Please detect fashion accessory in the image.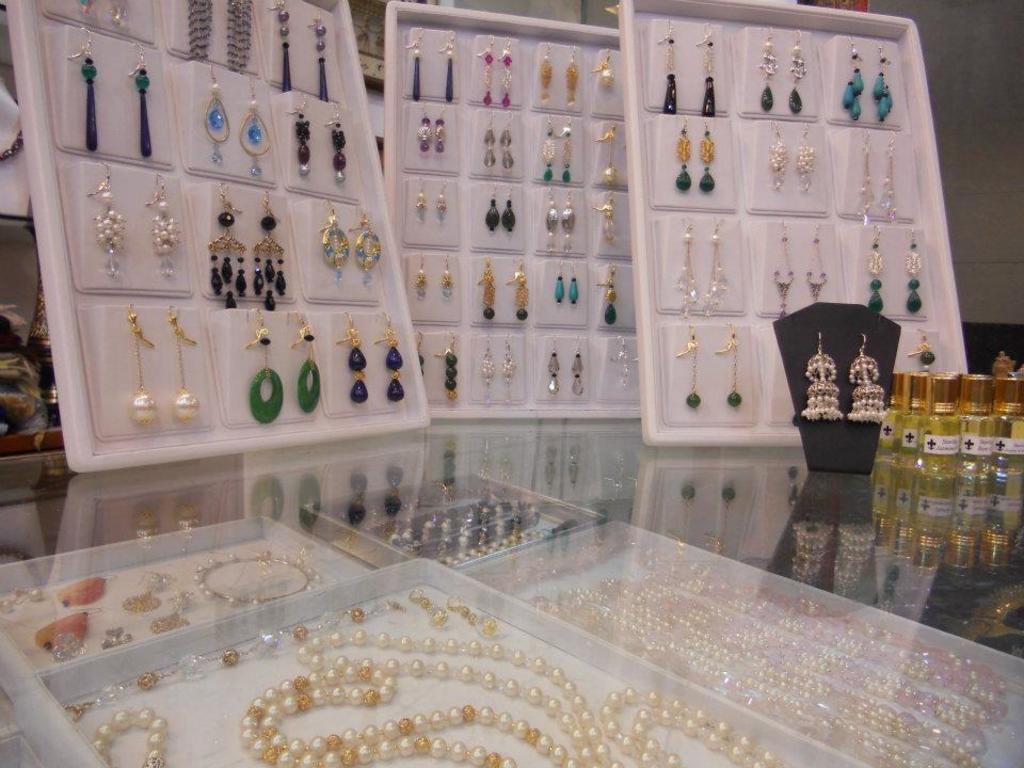
locate(499, 110, 515, 172).
